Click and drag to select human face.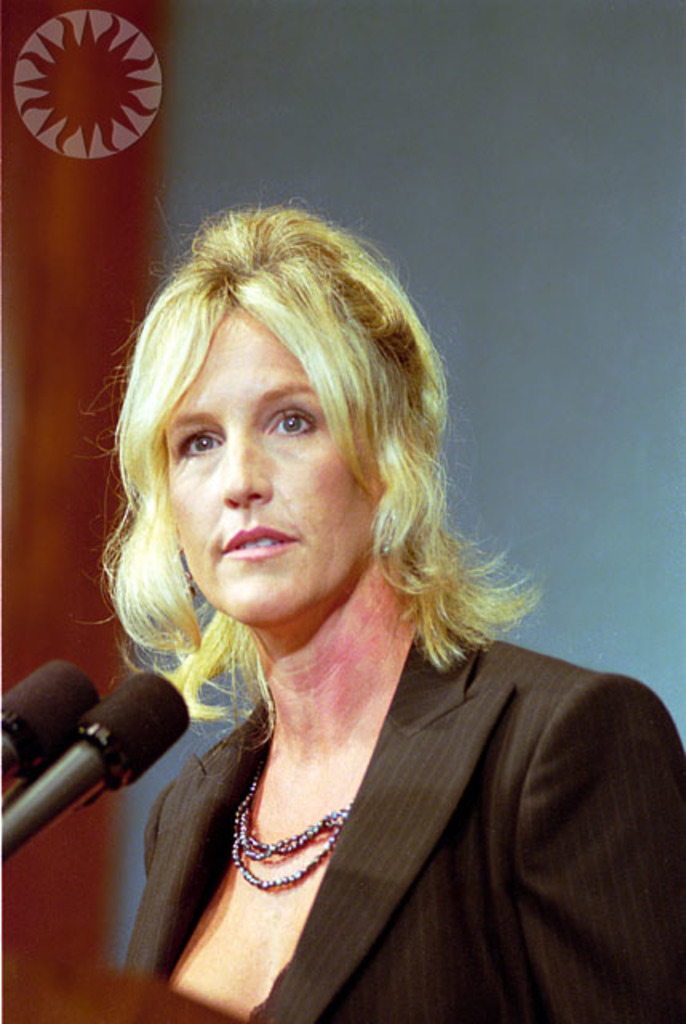
Selection: (x1=163, y1=310, x2=376, y2=622).
